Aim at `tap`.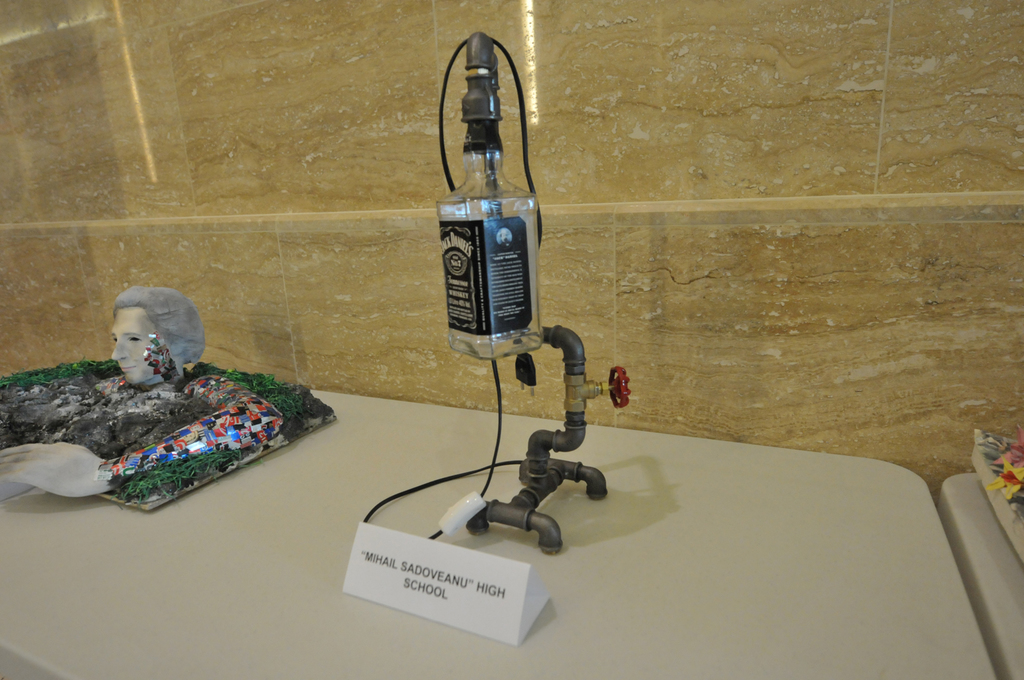
Aimed at 457, 31, 504, 123.
